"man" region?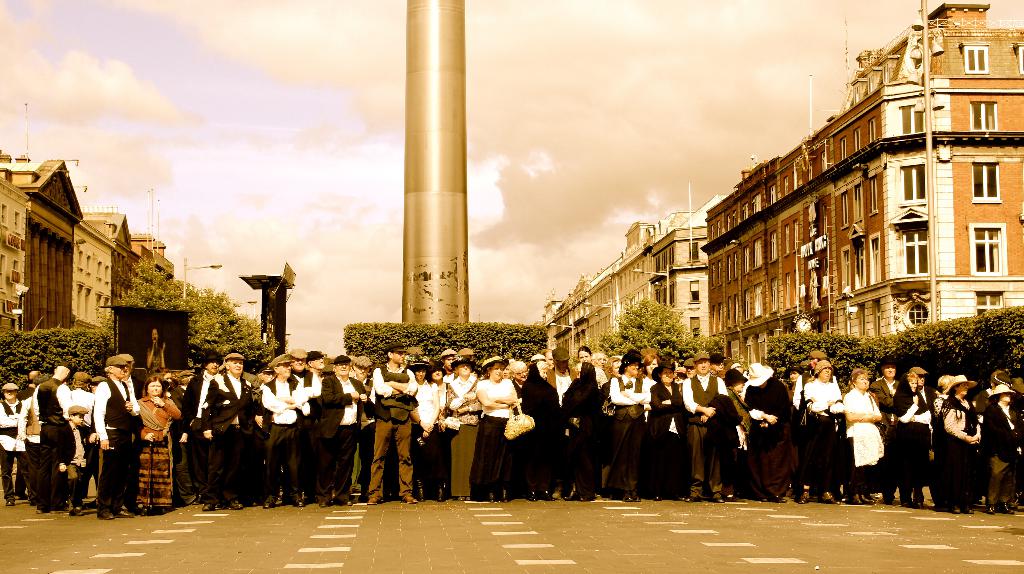
346/357/374/499
